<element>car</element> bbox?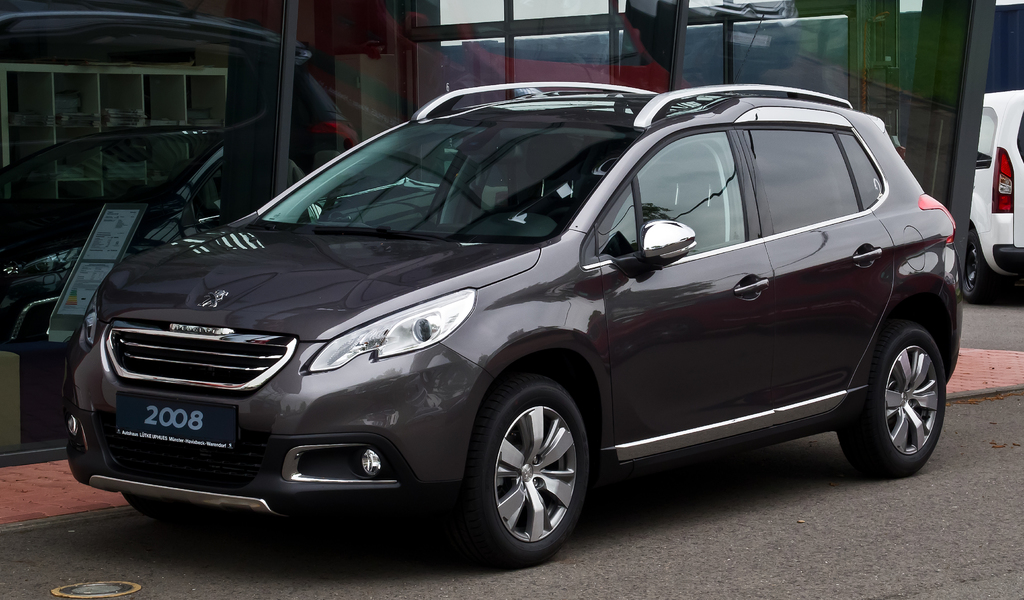
{"left": 0, "top": 11, "right": 367, "bottom": 358}
